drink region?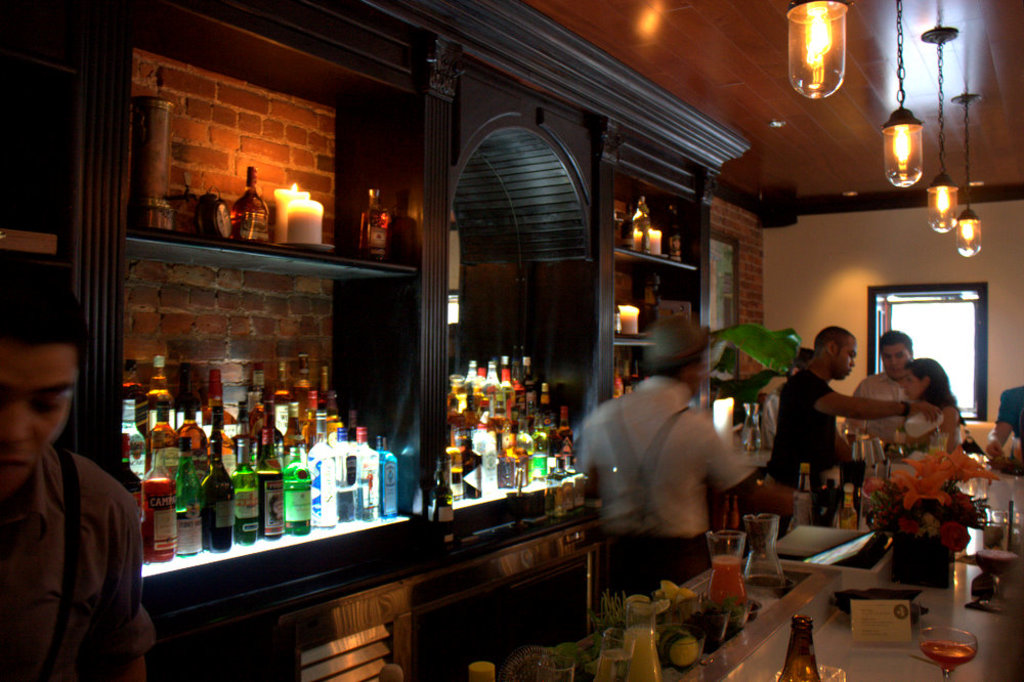
l=229, t=188, r=269, b=245
